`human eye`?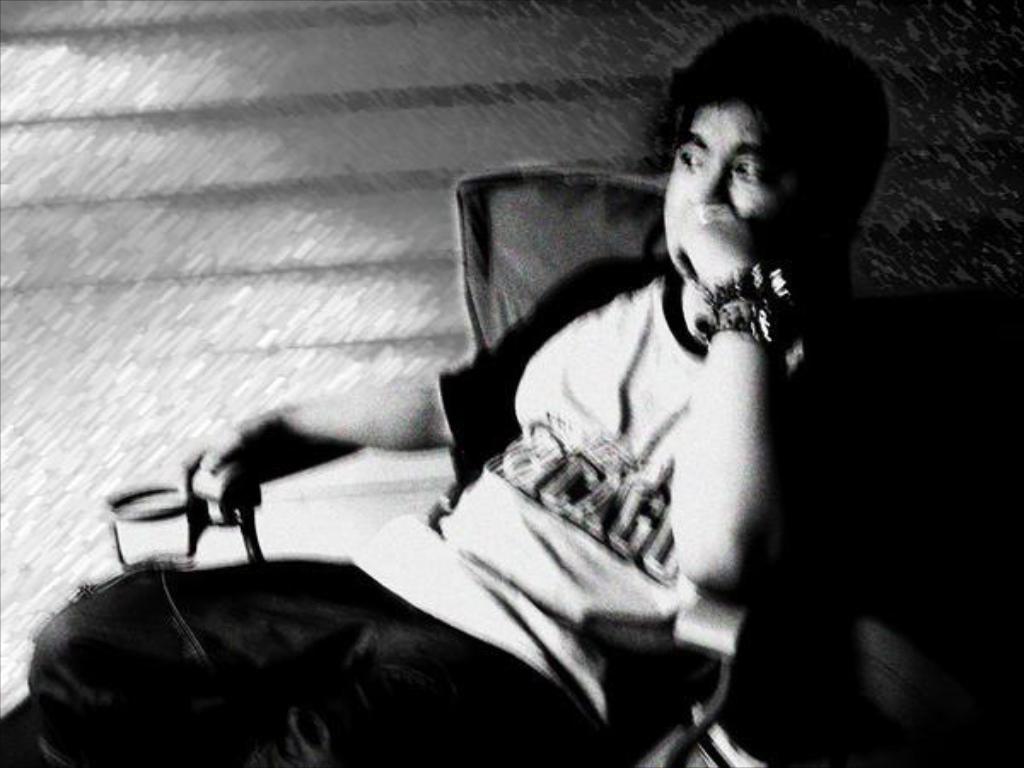
BBox(730, 152, 771, 189)
